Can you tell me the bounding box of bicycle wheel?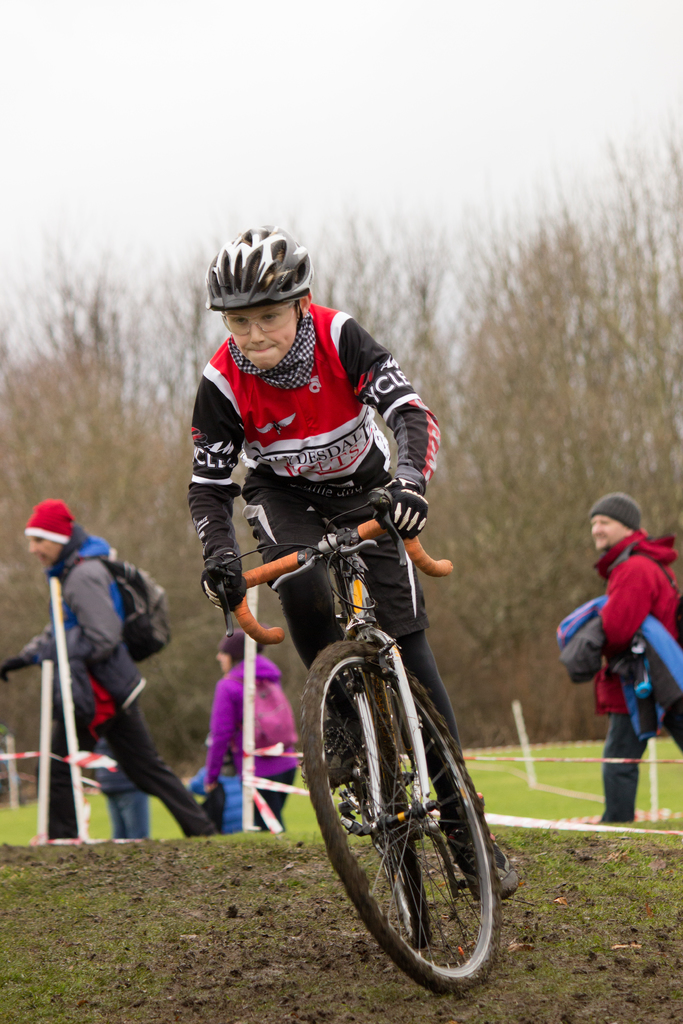
detection(312, 634, 502, 1002).
